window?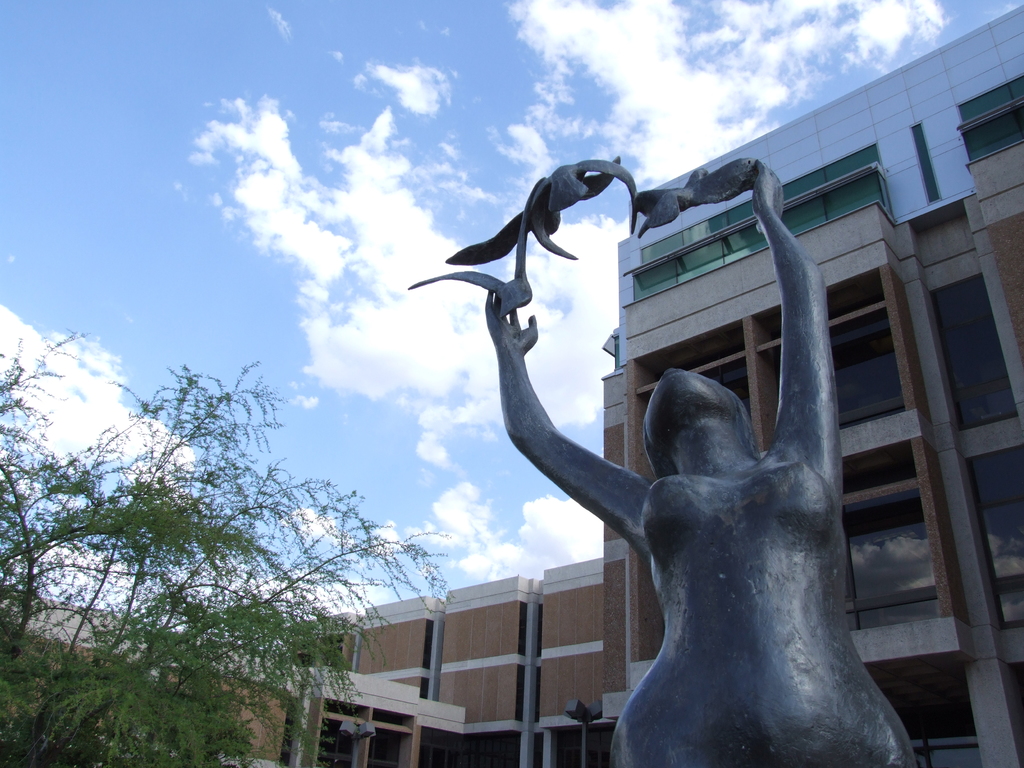
rect(908, 126, 941, 195)
